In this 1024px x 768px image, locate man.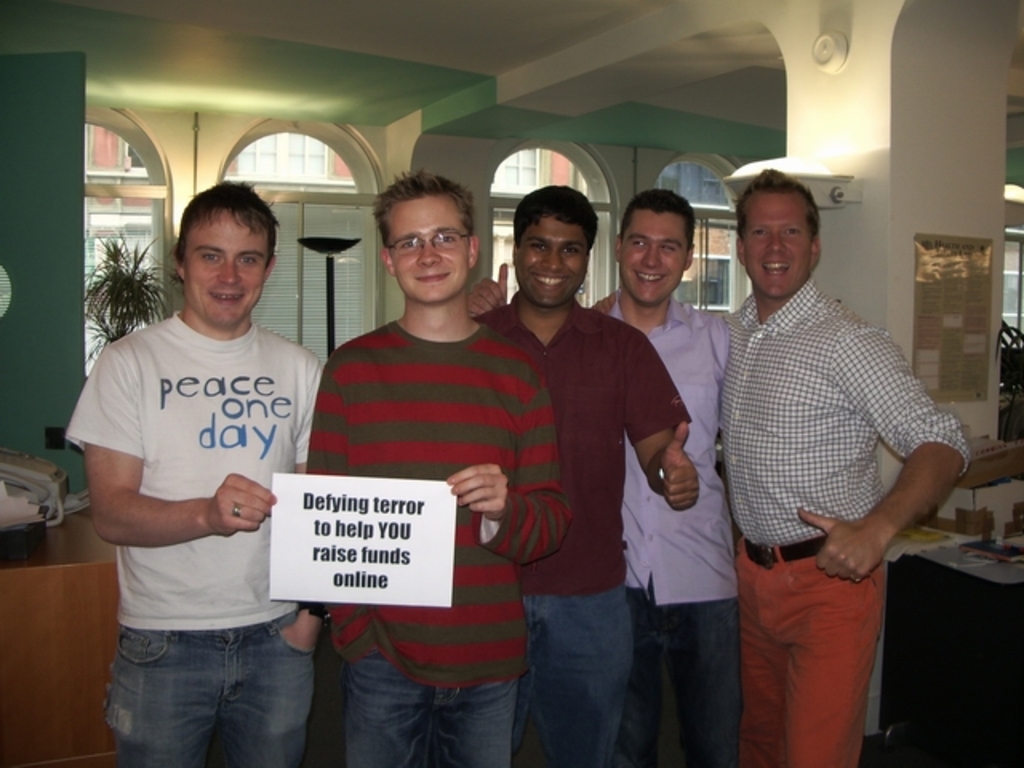
Bounding box: x1=600 y1=195 x2=730 y2=766.
